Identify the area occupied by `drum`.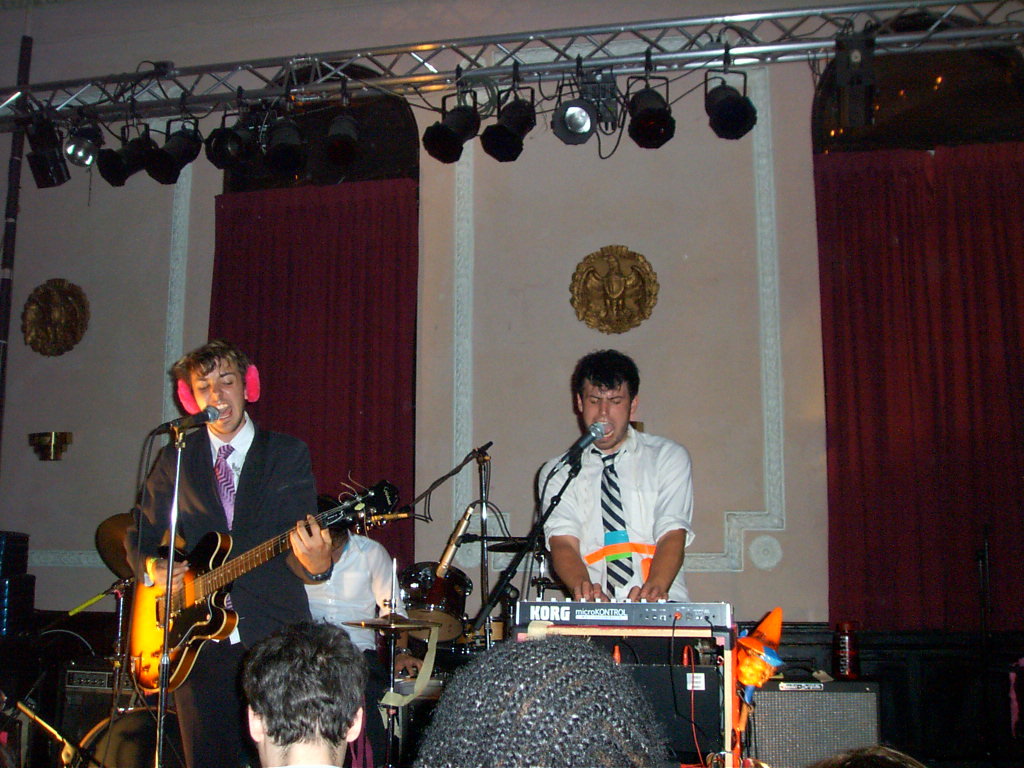
Area: <region>451, 616, 504, 660</region>.
